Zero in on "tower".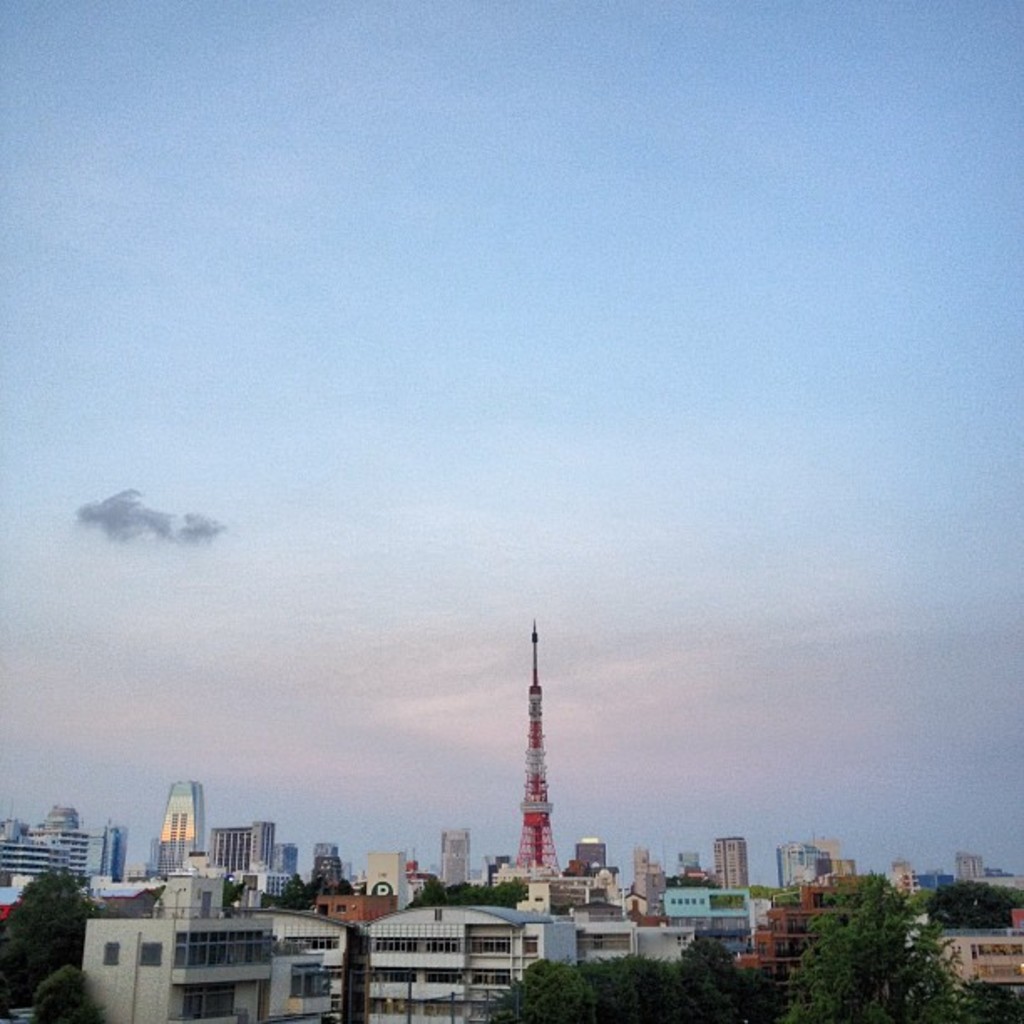
Zeroed in: {"x1": 514, "y1": 627, "x2": 569, "y2": 872}.
